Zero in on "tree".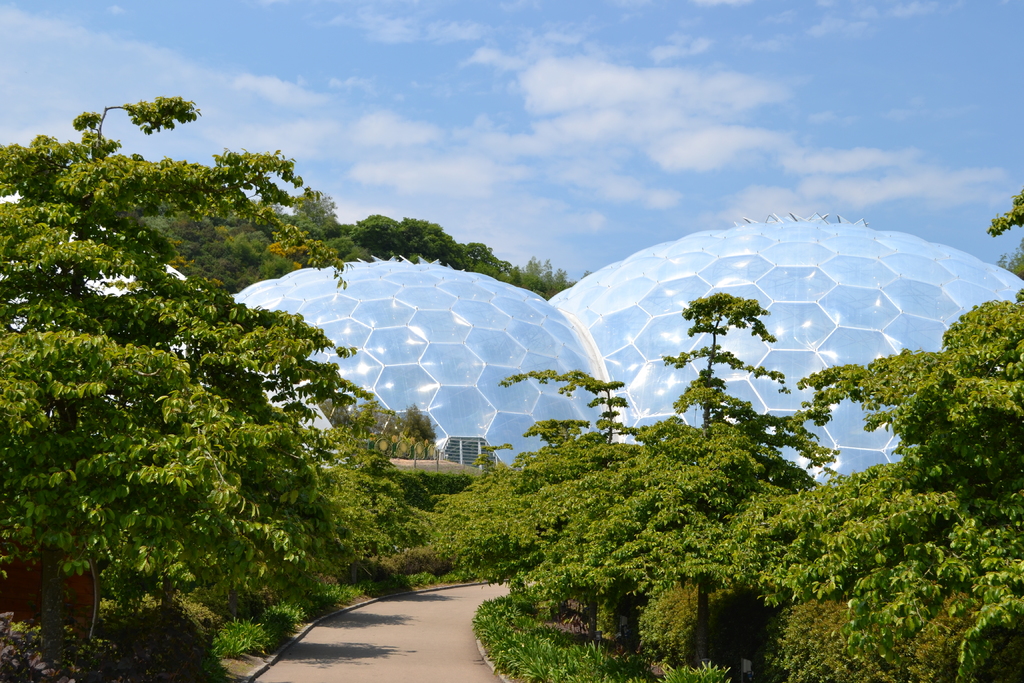
Zeroed in: left=140, top=189, right=593, bottom=294.
